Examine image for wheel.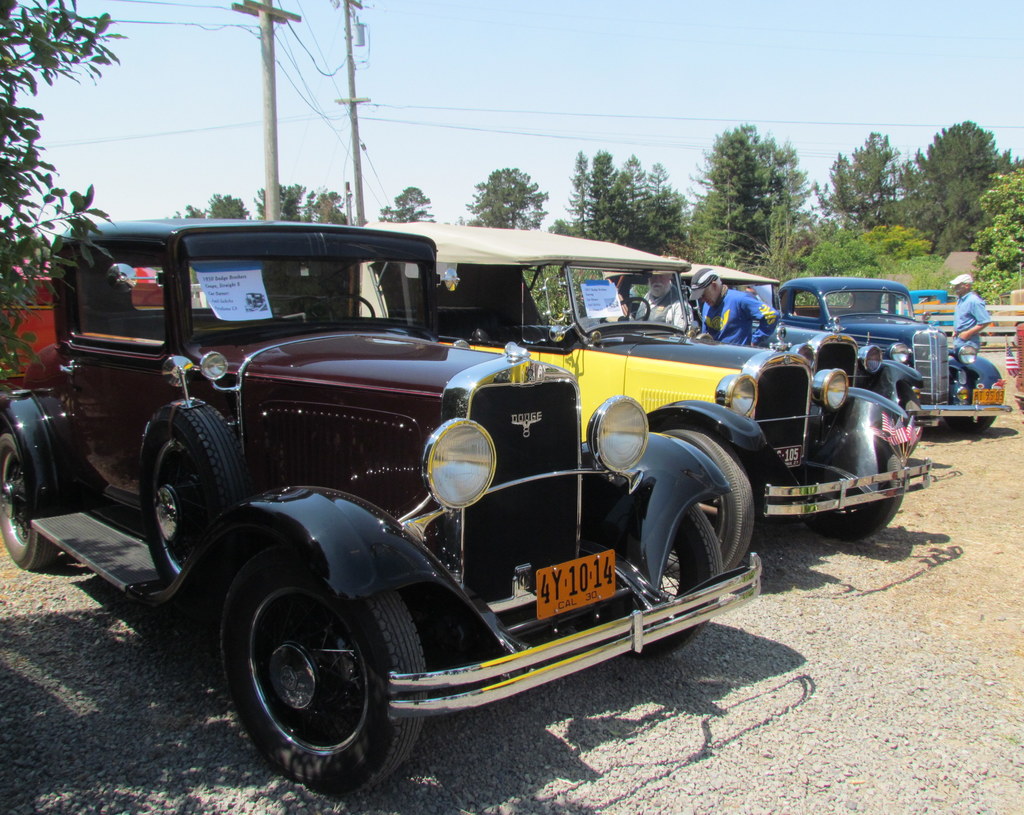
Examination result: 0:432:60:572.
